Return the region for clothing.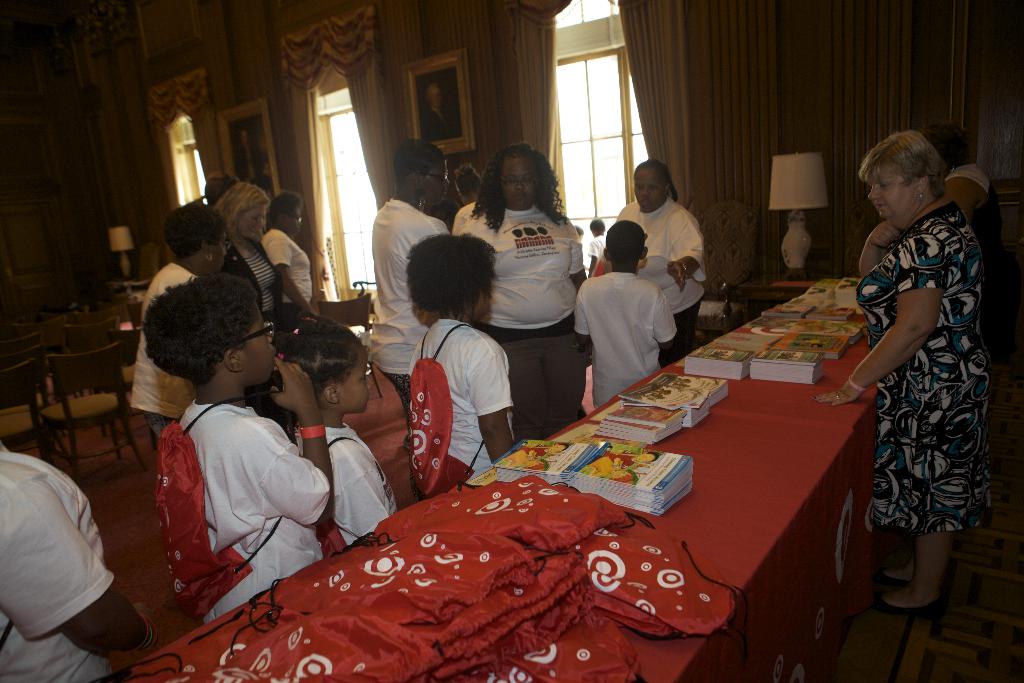
575, 261, 681, 413.
